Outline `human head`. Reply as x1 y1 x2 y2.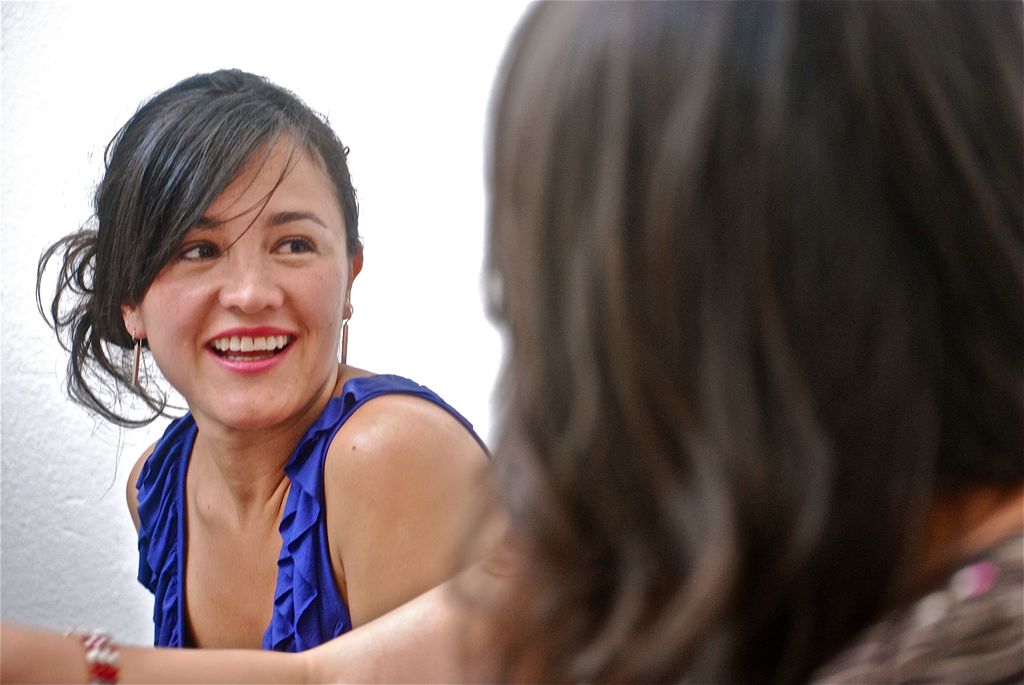
484 0 1023 559.
